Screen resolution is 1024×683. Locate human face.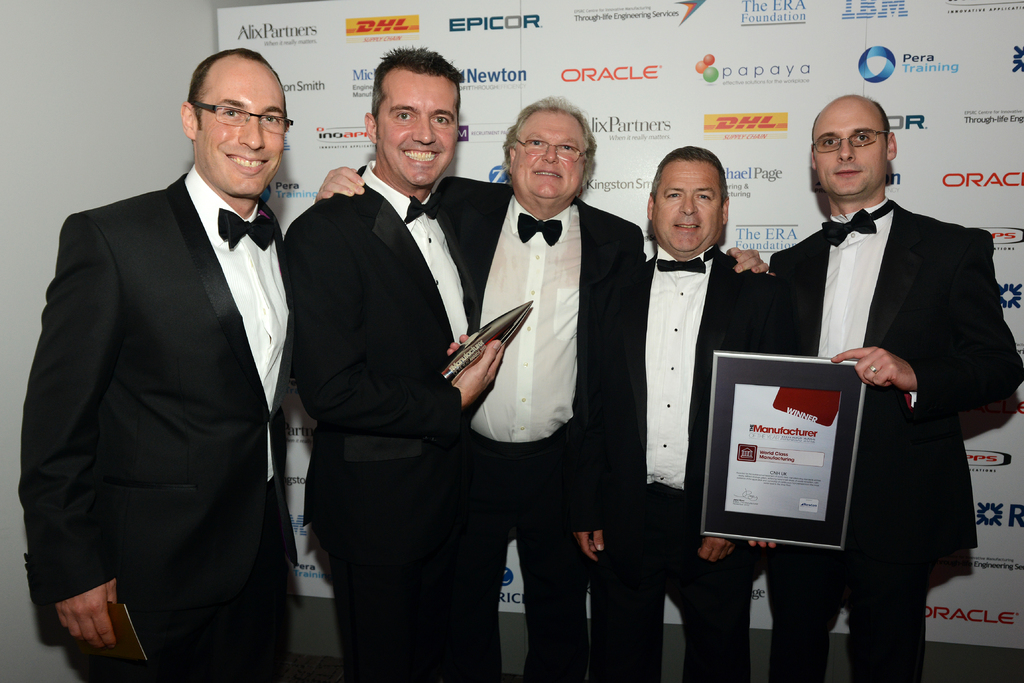
<region>513, 113, 582, 215</region>.
